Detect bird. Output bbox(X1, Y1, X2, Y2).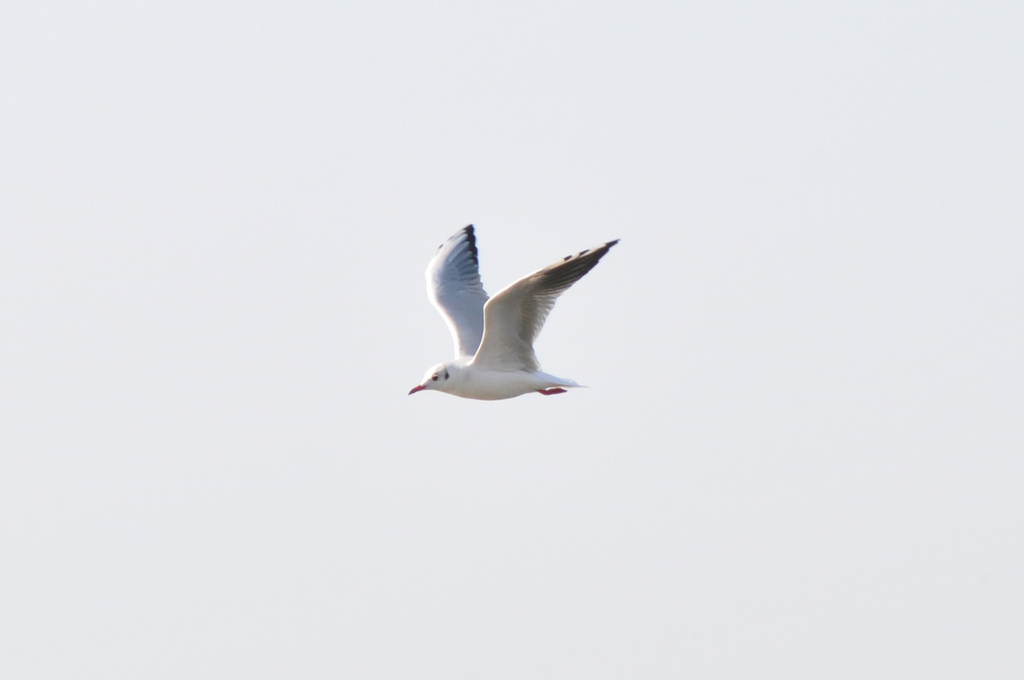
bbox(405, 236, 612, 417).
